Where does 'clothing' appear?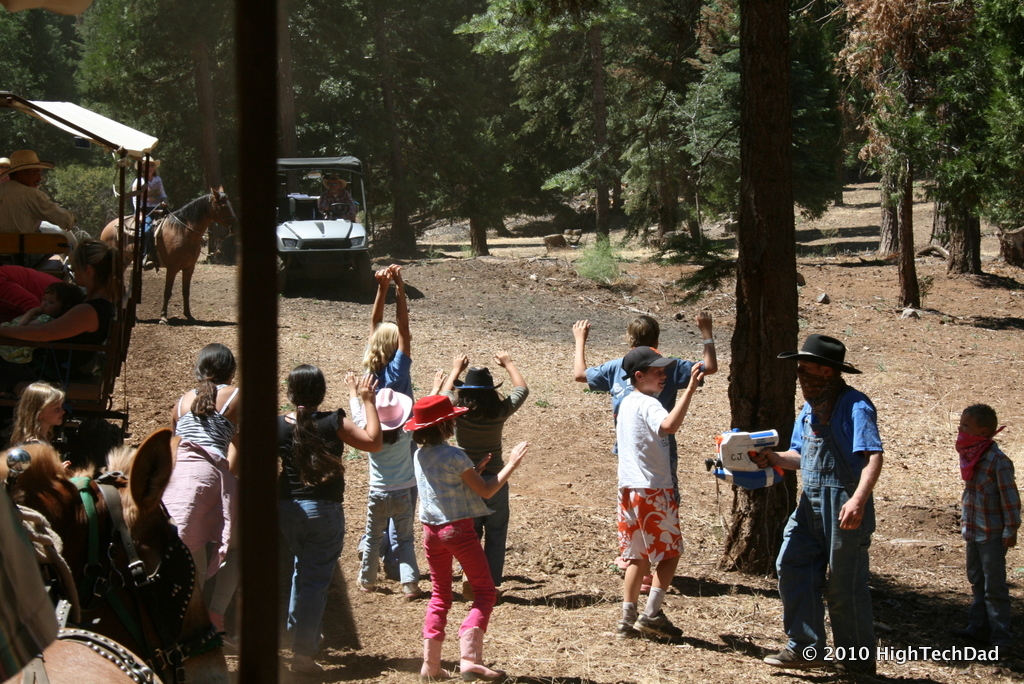
Appears at rect(445, 384, 525, 585).
